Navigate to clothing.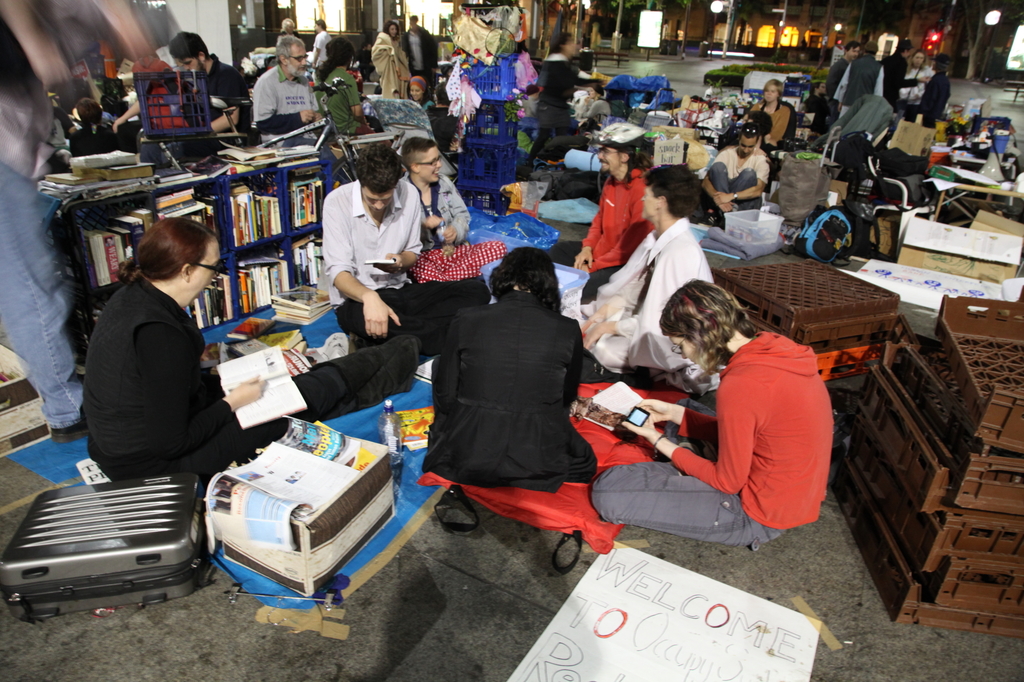
Navigation target: rect(828, 56, 859, 106).
